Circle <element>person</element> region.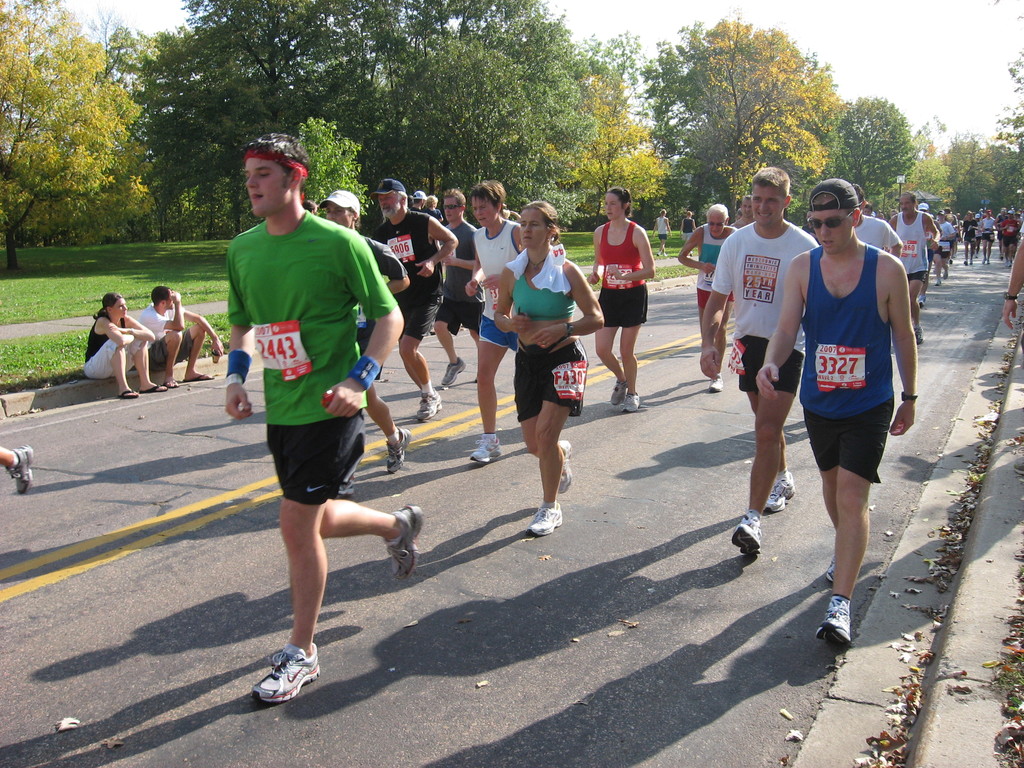
Region: (755, 180, 916, 646).
